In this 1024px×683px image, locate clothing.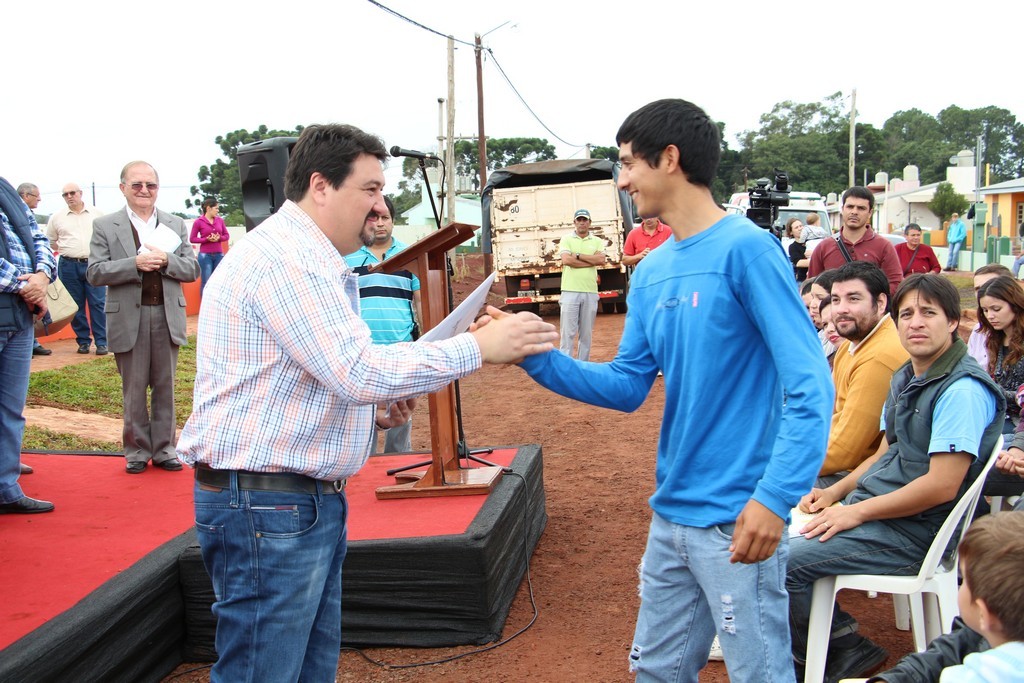
Bounding box: crop(343, 240, 429, 449).
